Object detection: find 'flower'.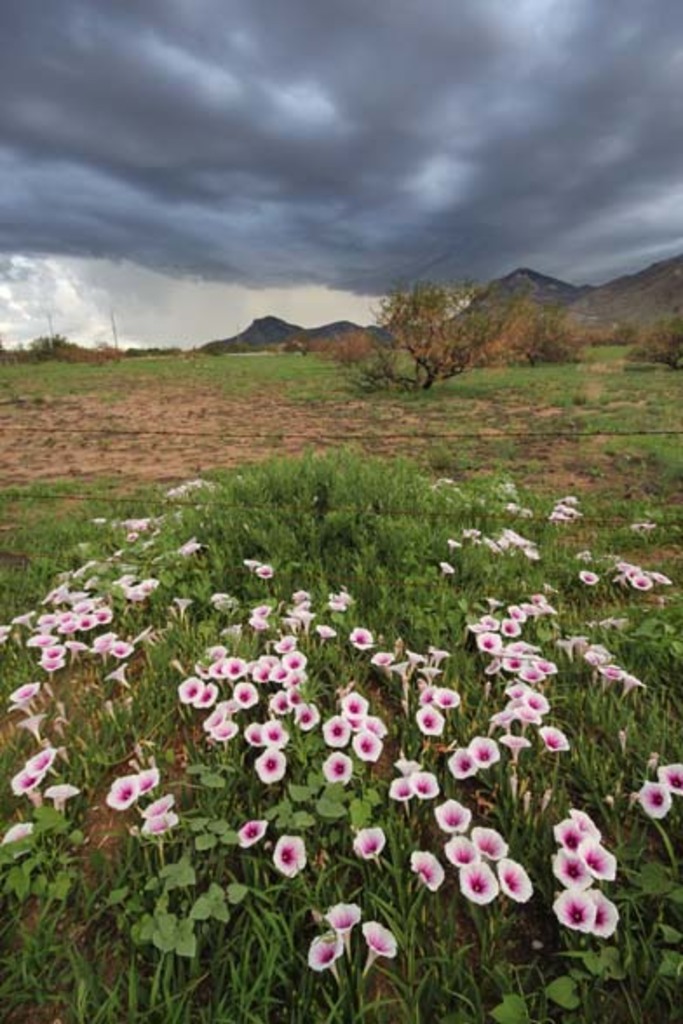
select_region(141, 808, 176, 834).
